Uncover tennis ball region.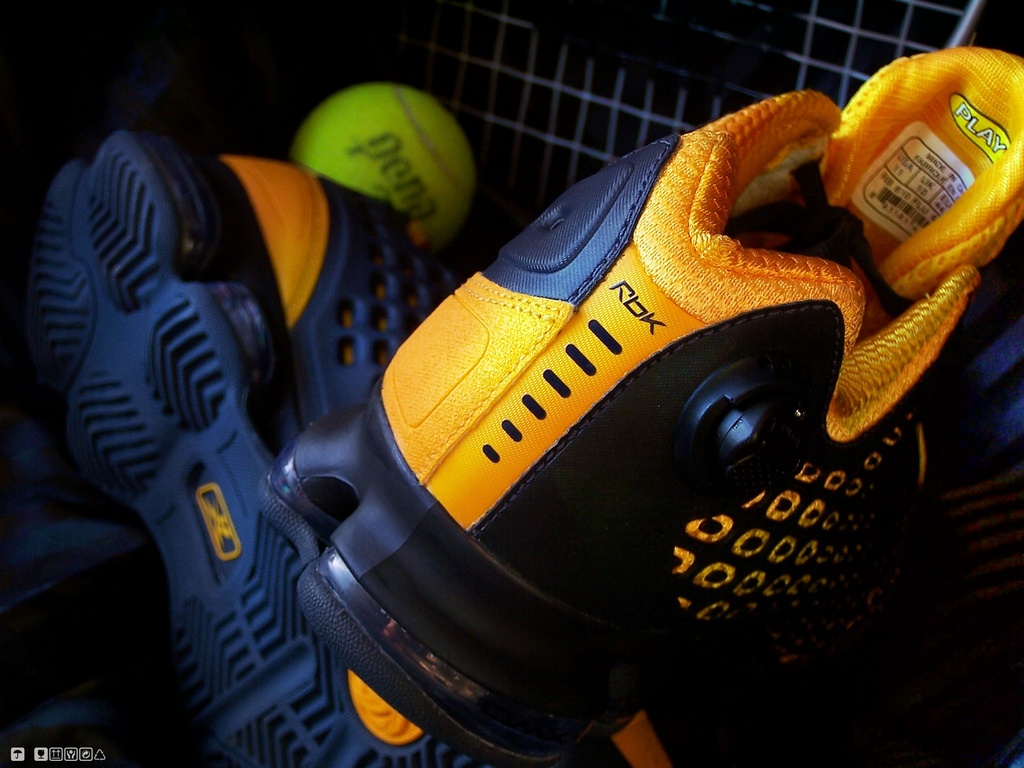
Uncovered: (295, 77, 495, 243).
